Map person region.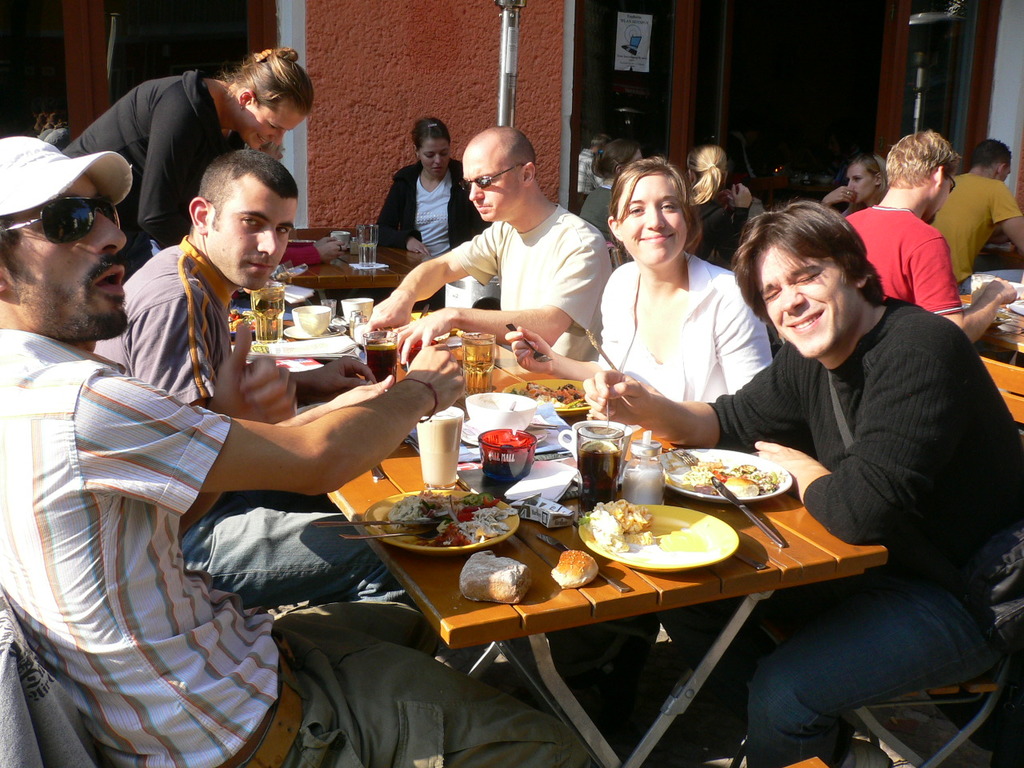
Mapped to BBox(820, 150, 890, 224).
